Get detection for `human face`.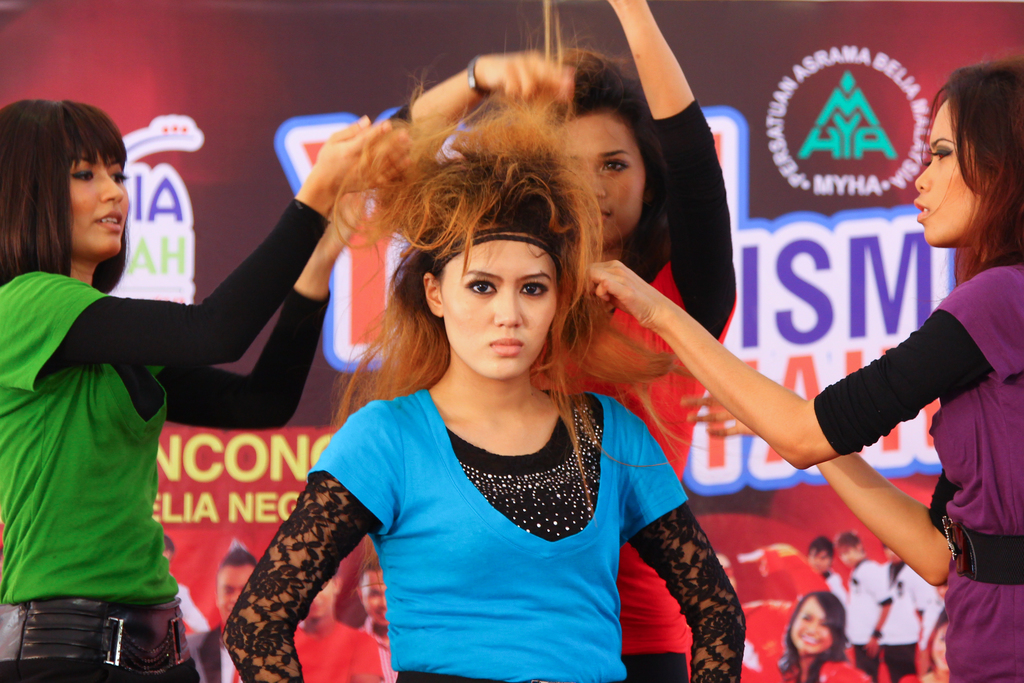
Detection: crop(439, 240, 564, 383).
